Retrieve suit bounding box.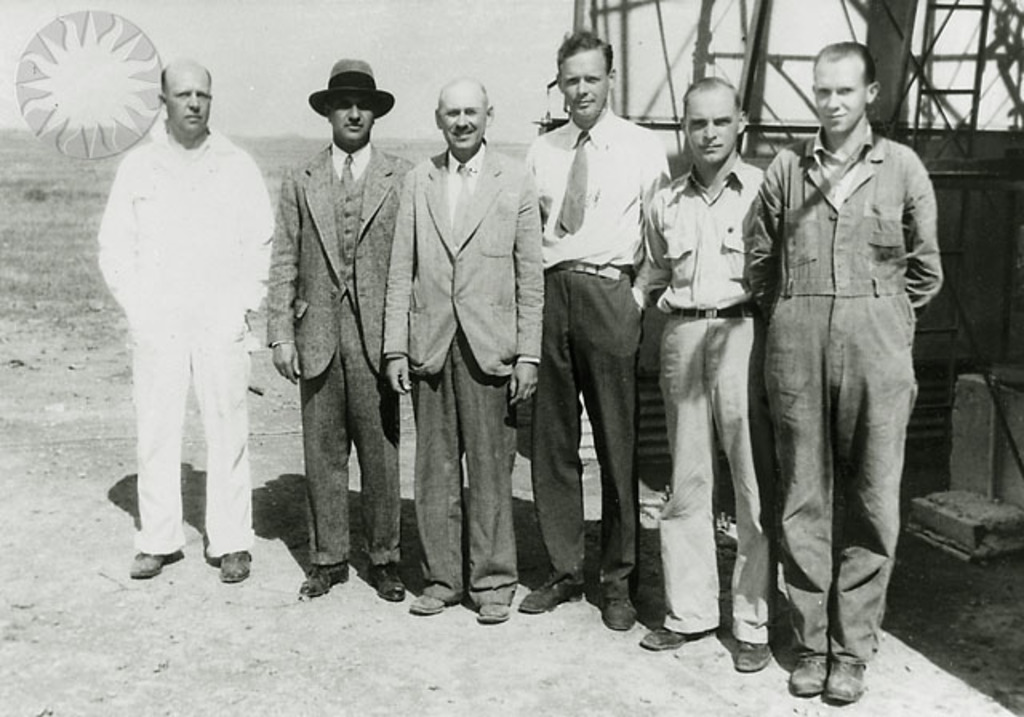
Bounding box: left=387, top=150, right=546, bottom=626.
